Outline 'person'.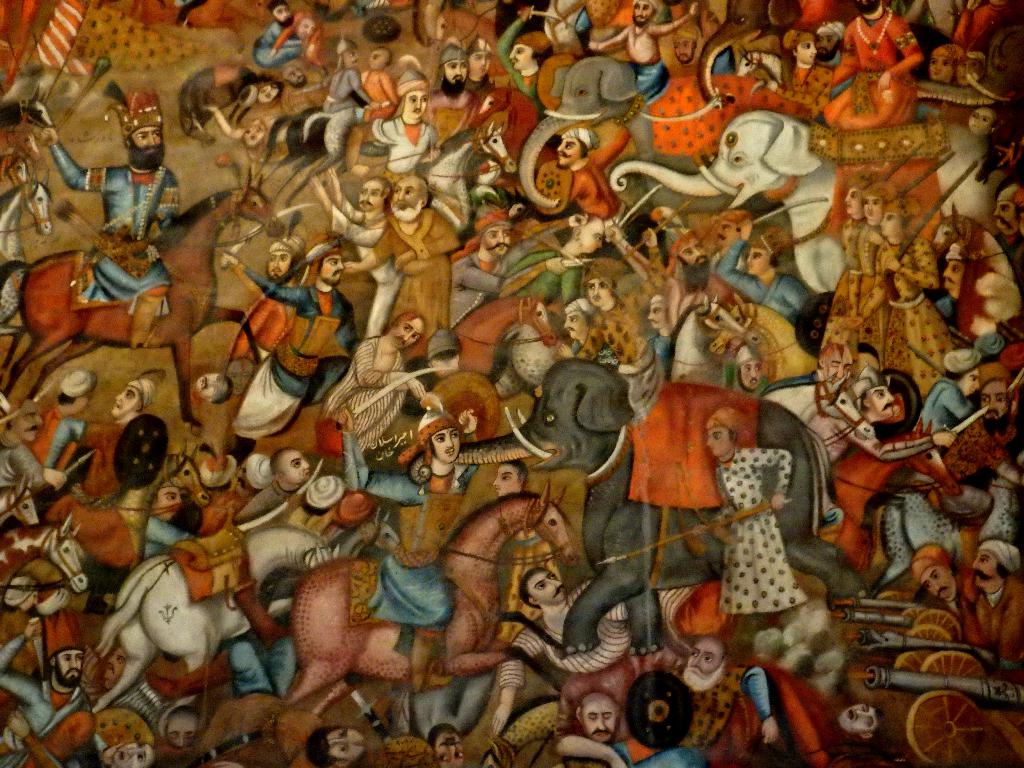
Outline: [x1=472, y1=560, x2=607, y2=736].
